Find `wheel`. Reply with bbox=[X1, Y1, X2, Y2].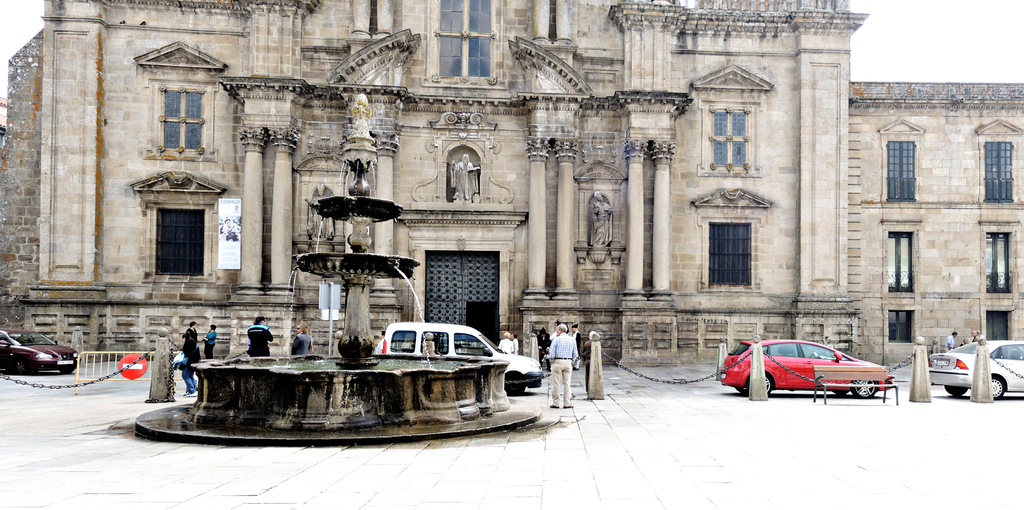
bbox=[742, 371, 768, 394].
